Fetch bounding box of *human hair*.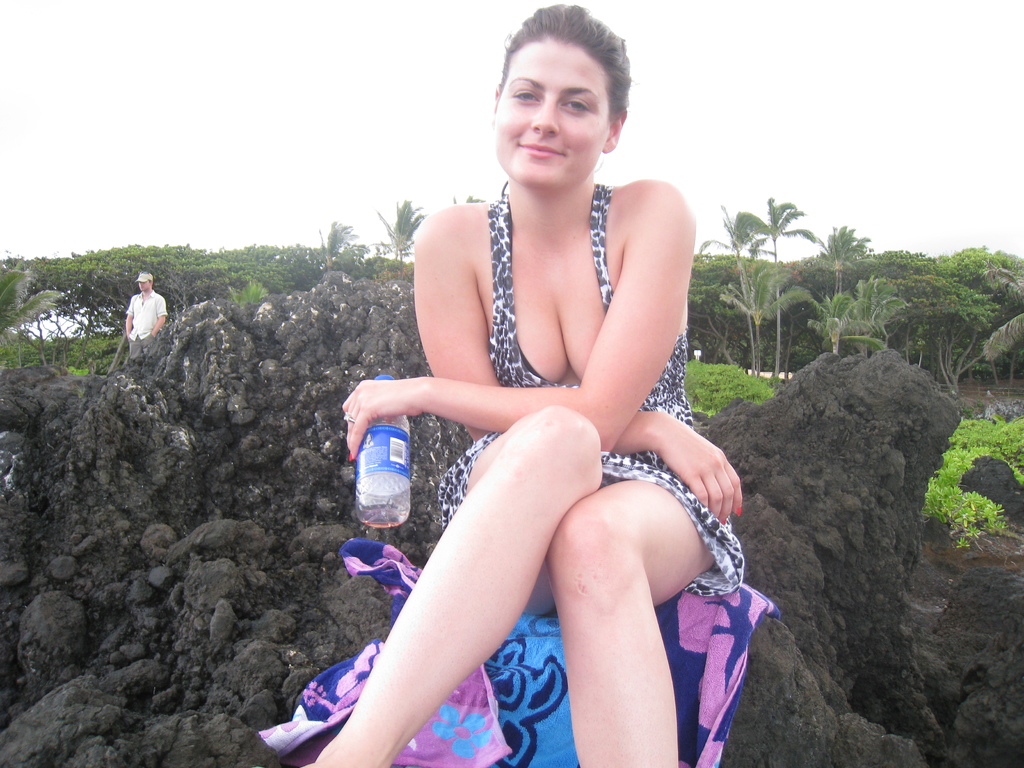
Bbox: (x1=492, y1=17, x2=626, y2=133).
